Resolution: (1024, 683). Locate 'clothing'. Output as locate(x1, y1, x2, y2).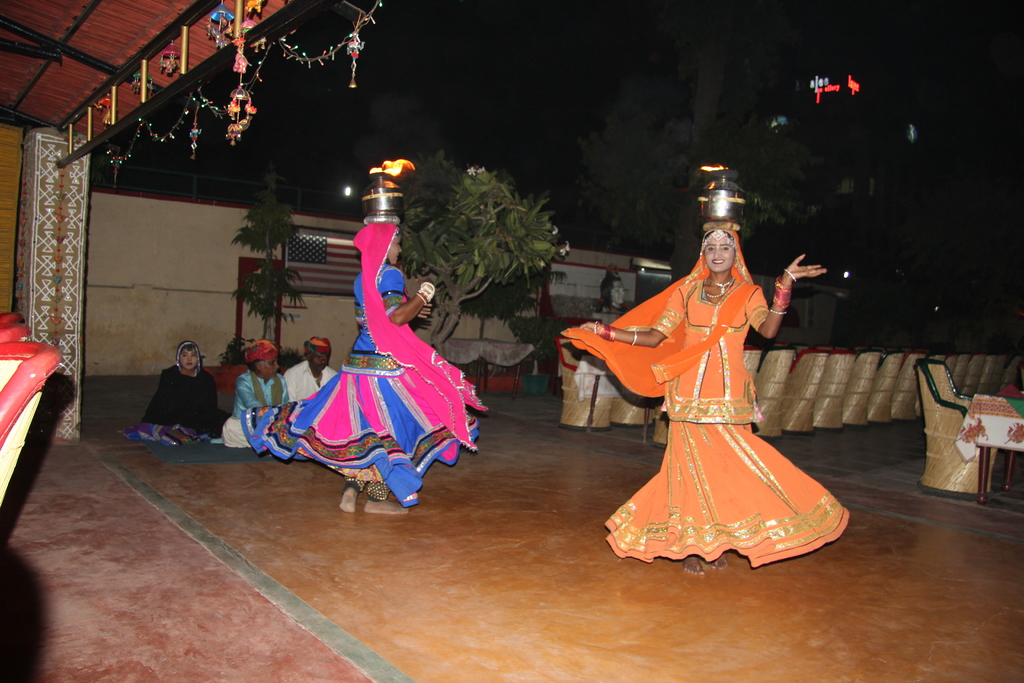
locate(282, 361, 344, 401).
